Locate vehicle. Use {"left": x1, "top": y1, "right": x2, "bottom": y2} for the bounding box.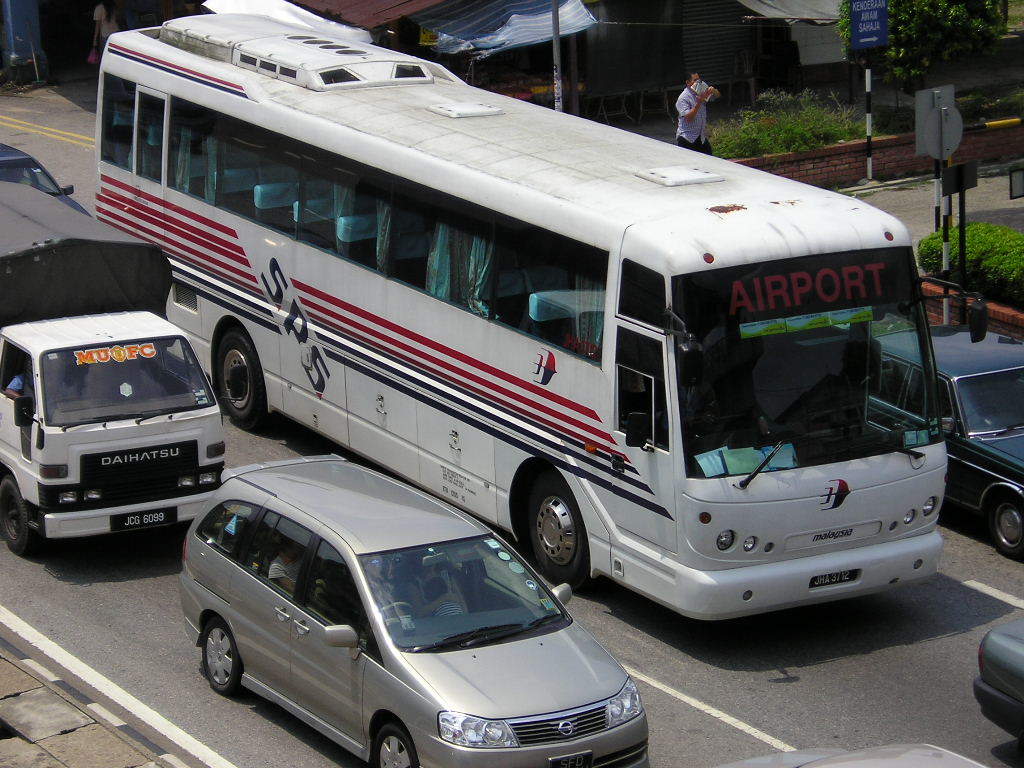
{"left": 0, "top": 137, "right": 93, "bottom": 226}.
